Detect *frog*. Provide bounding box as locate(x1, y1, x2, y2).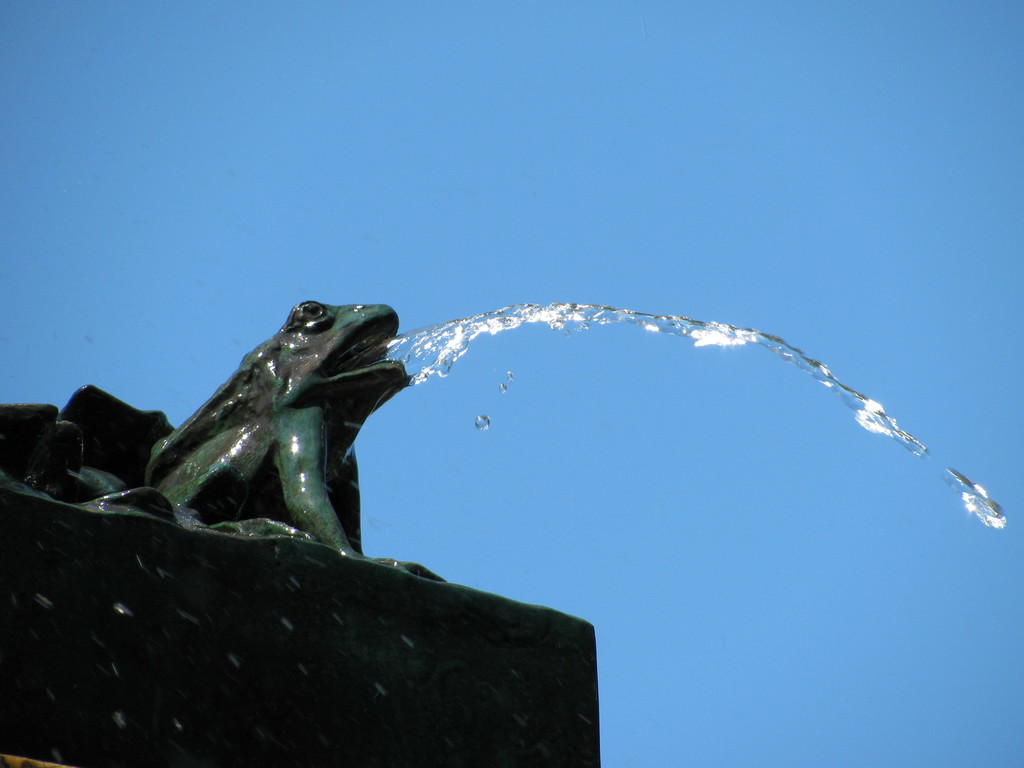
locate(145, 301, 442, 579).
